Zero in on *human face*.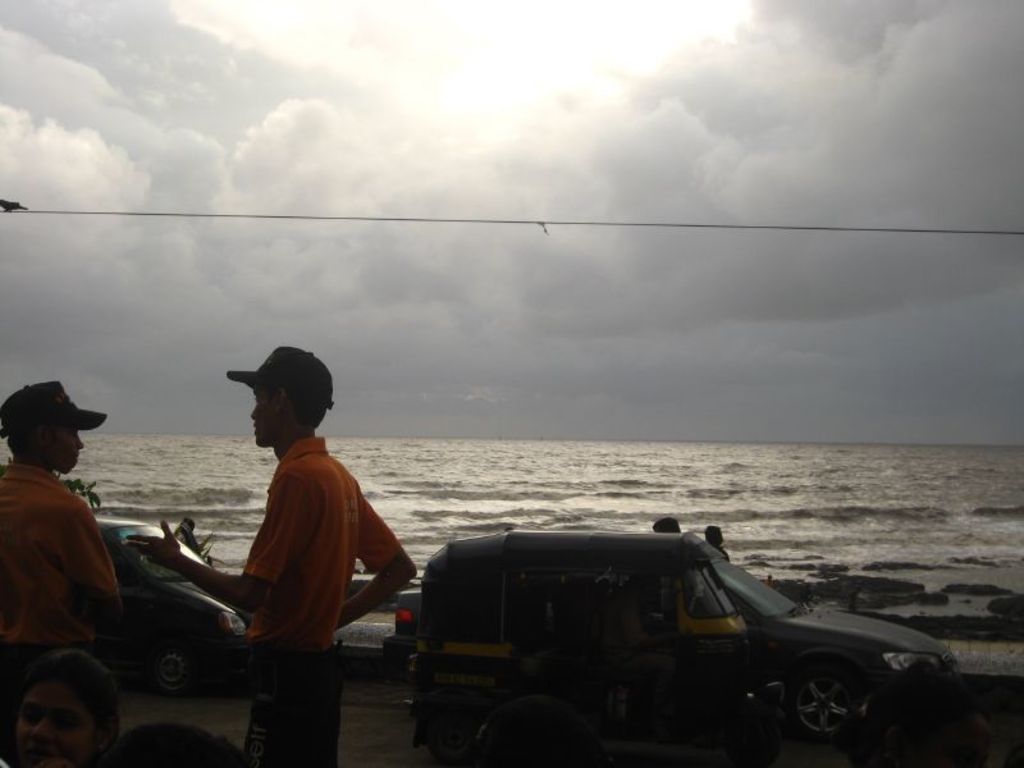
Zeroed in: <region>246, 387, 285, 453</region>.
